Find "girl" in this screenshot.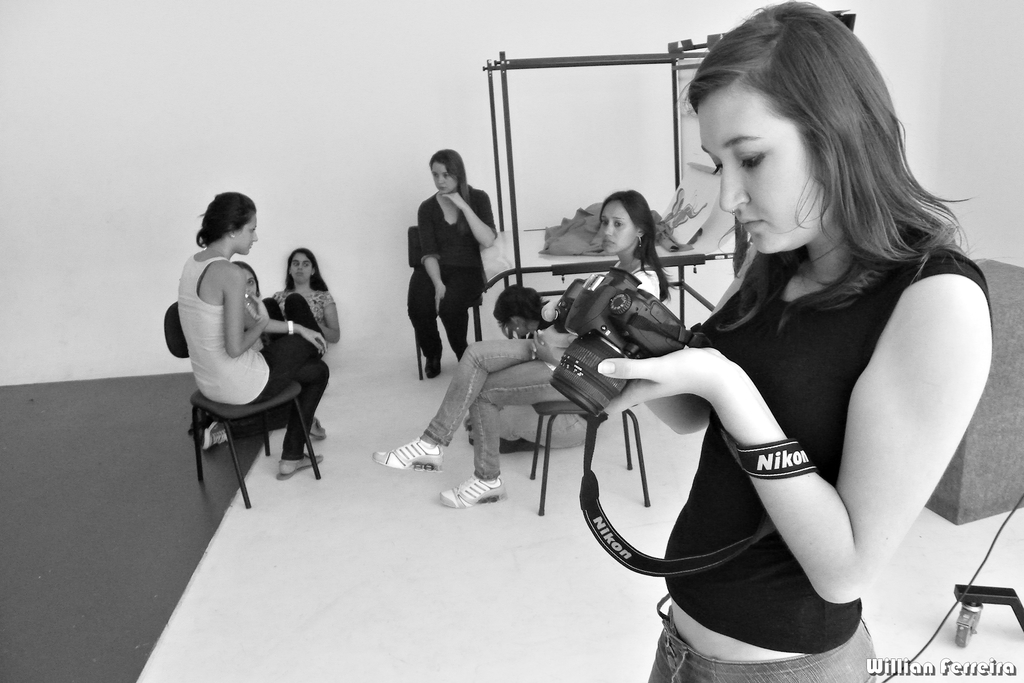
The bounding box for "girl" is 172:190:323:470.
